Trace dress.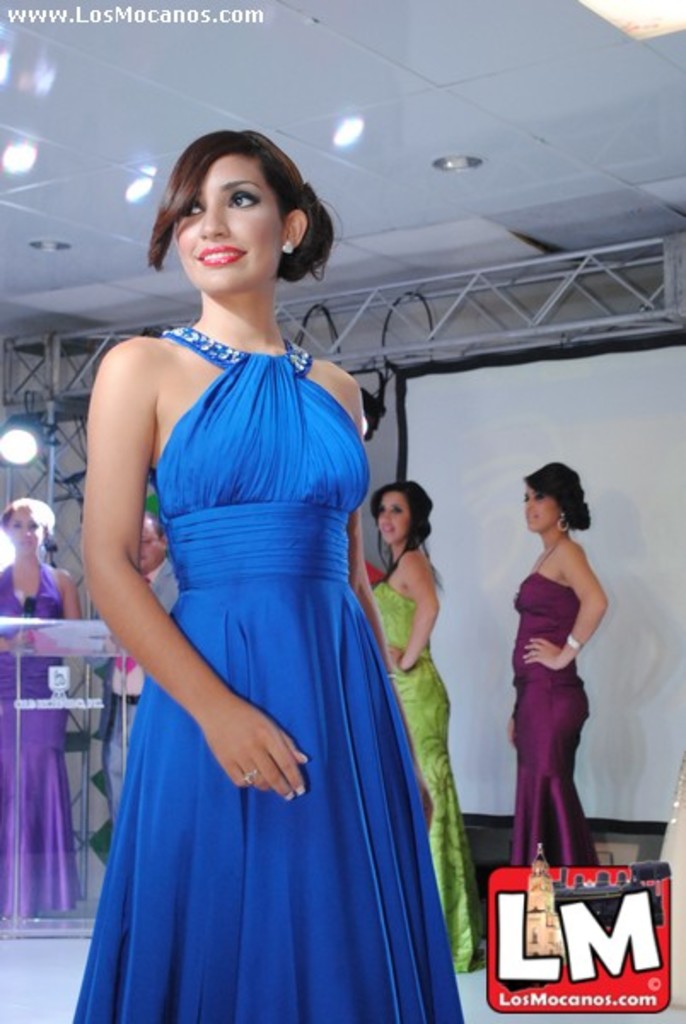
Traced to 369 584 474 978.
